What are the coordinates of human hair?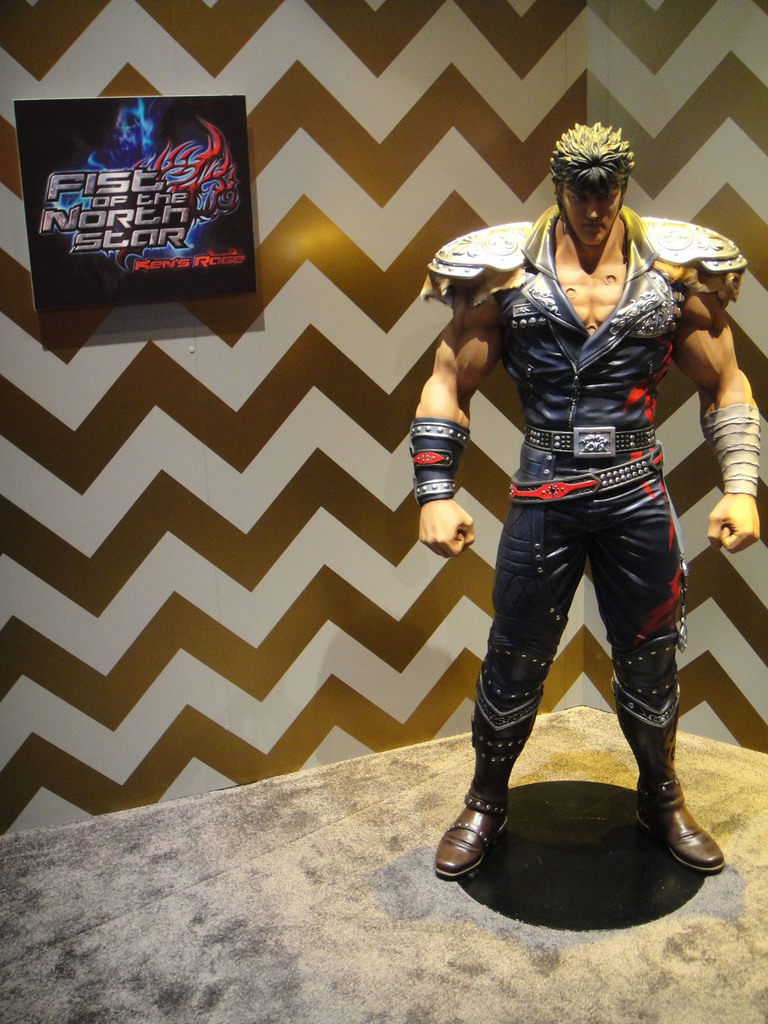
box=[548, 114, 645, 207].
